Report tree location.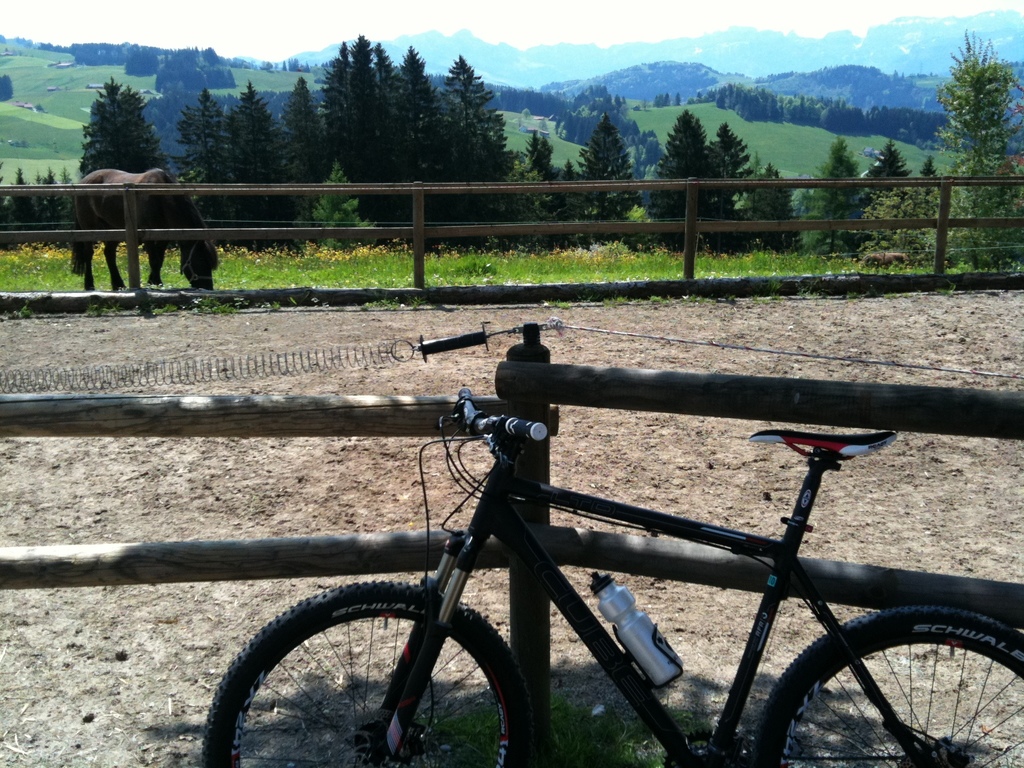
Report: crop(863, 141, 922, 236).
